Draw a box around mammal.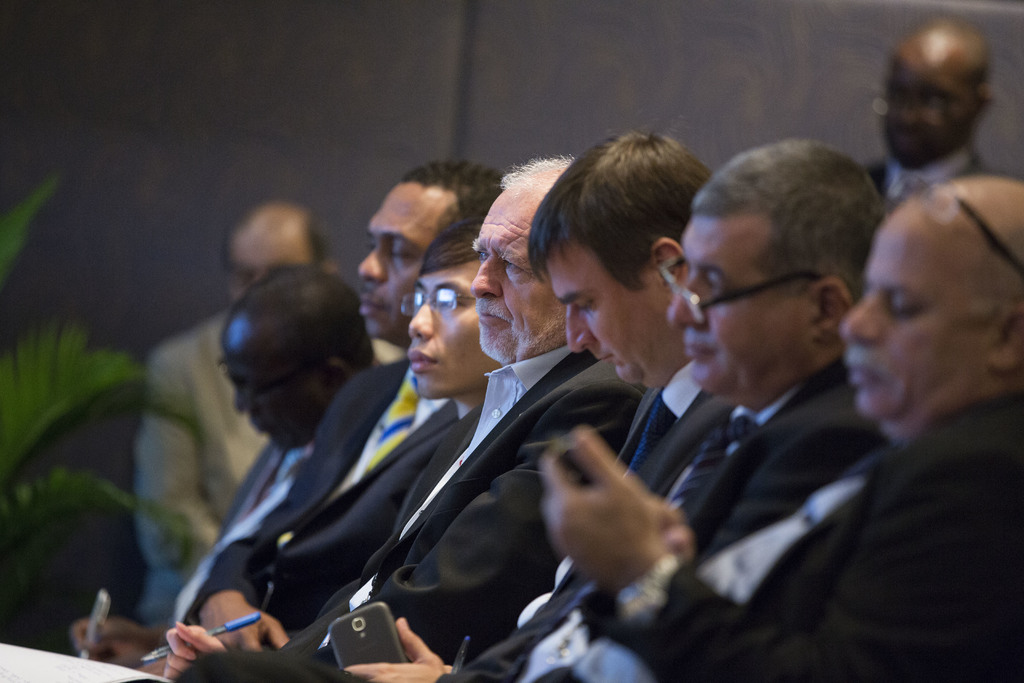
l=541, t=168, r=1023, b=682.
